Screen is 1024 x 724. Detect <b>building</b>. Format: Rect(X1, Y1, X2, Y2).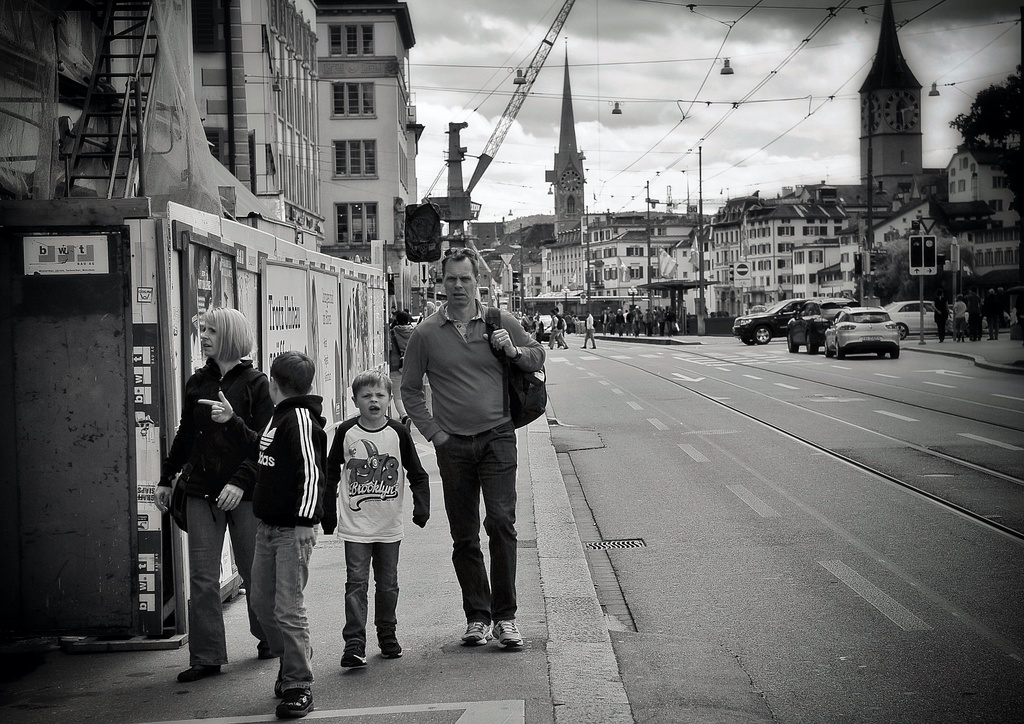
Rect(541, 223, 723, 297).
